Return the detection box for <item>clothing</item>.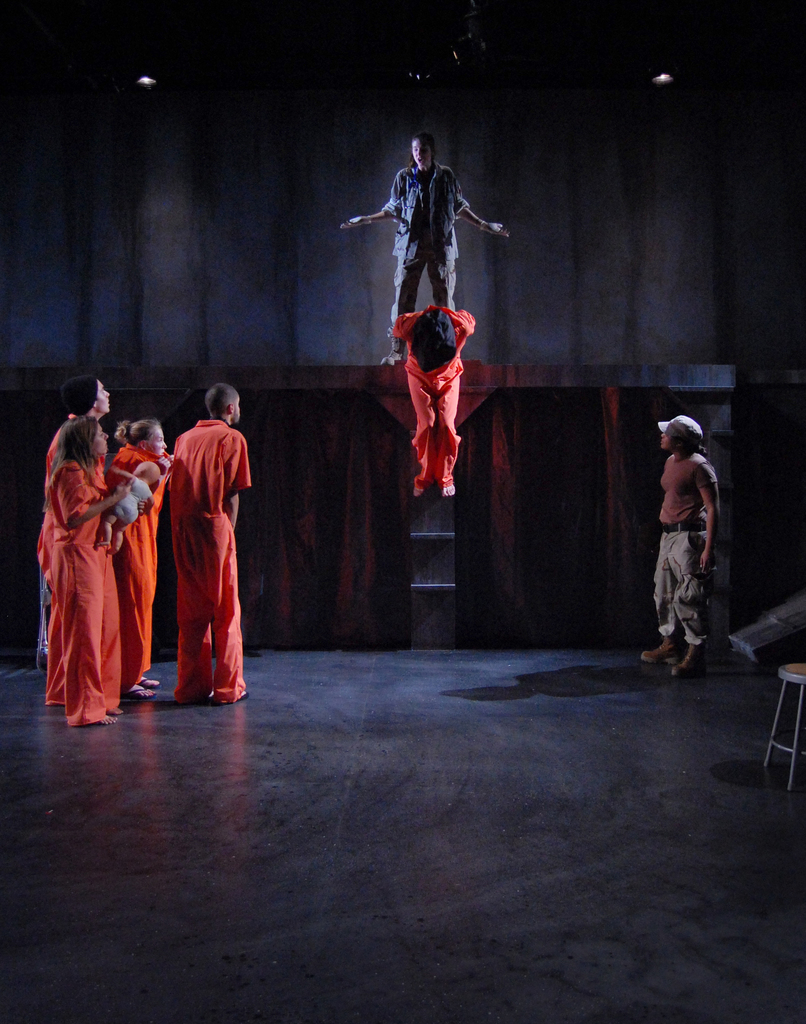
169,411,251,707.
